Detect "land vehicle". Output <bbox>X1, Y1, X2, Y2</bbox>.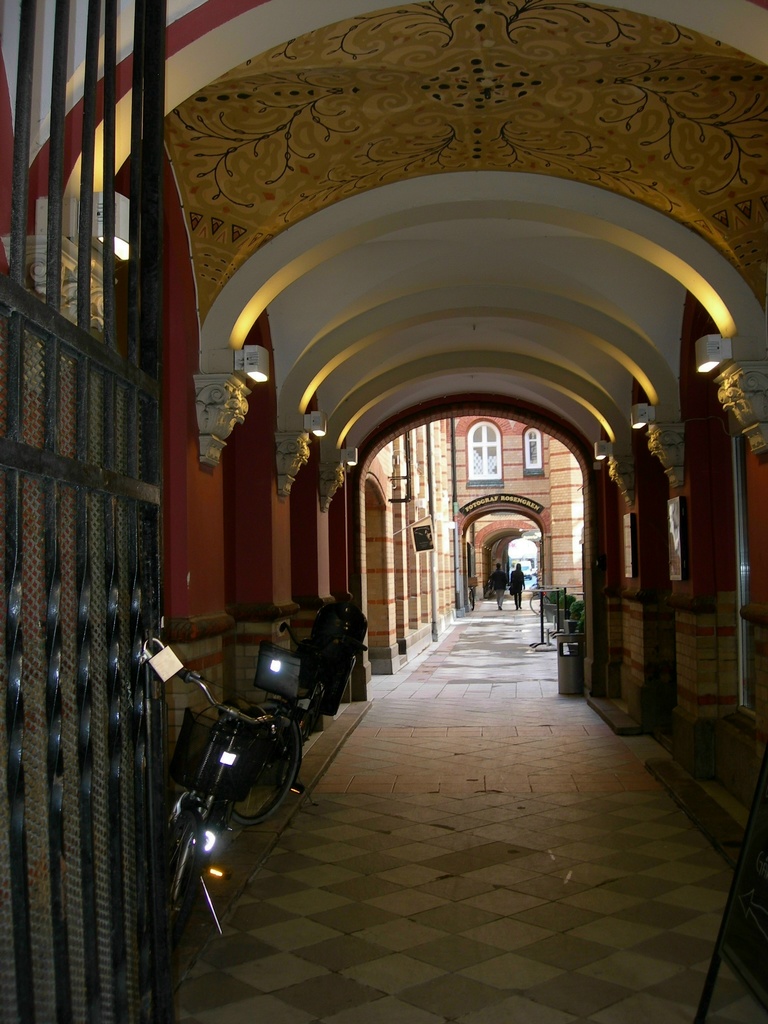
<bbox>155, 657, 323, 889</bbox>.
